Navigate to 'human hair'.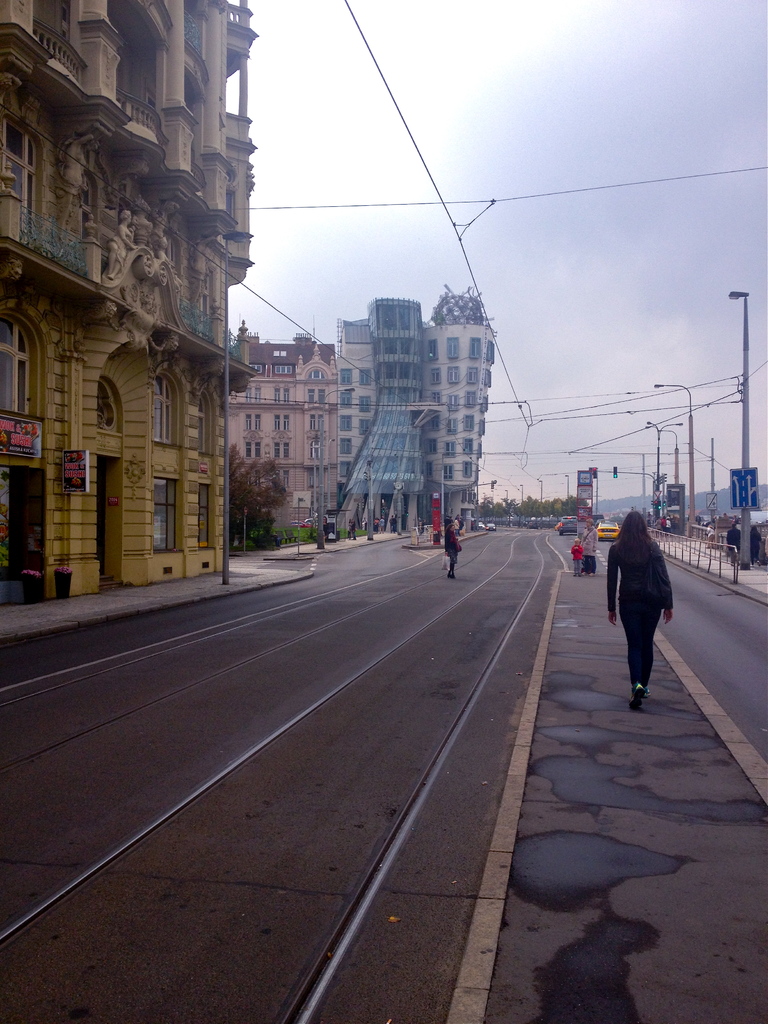
Navigation target: 585,518,594,525.
